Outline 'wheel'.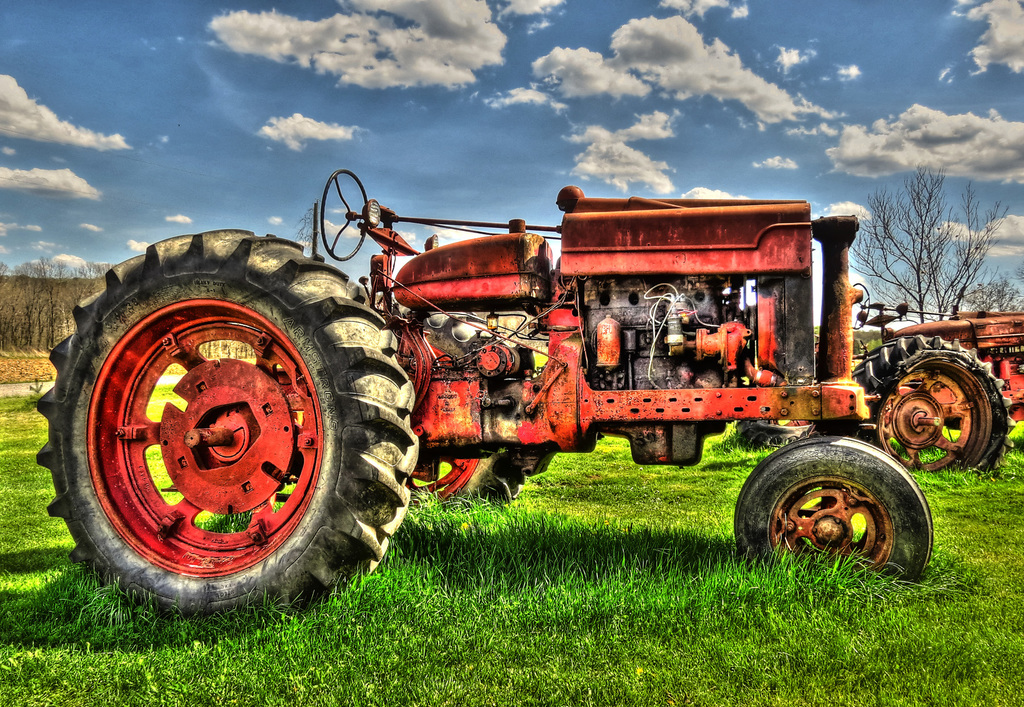
Outline: rect(851, 343, 1016, 477).
